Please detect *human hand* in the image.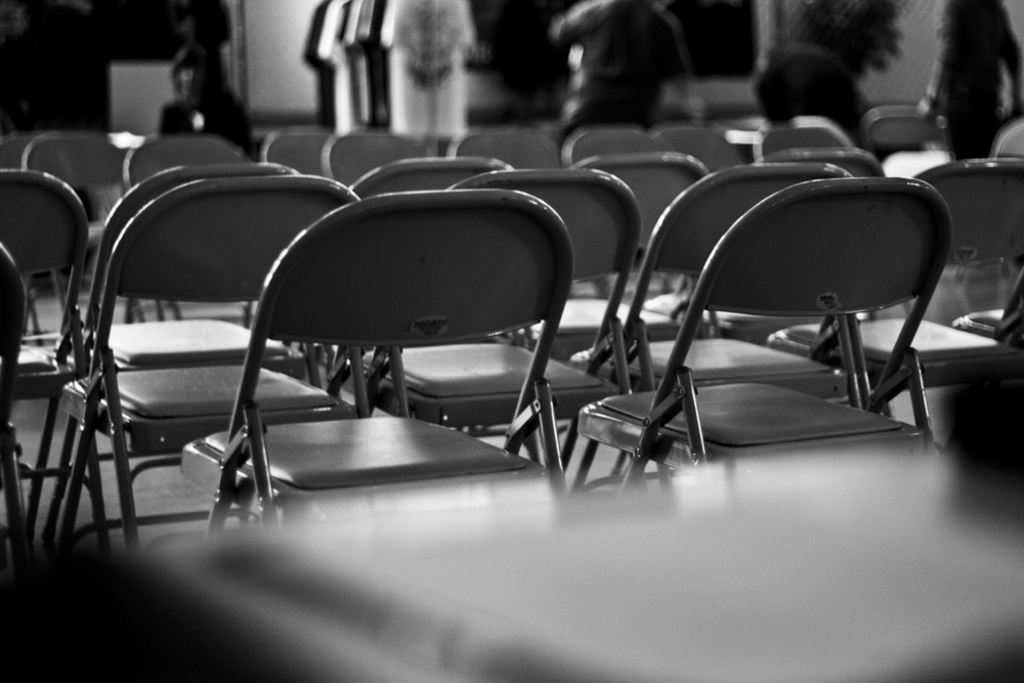
(912, 90, 948, 123).
